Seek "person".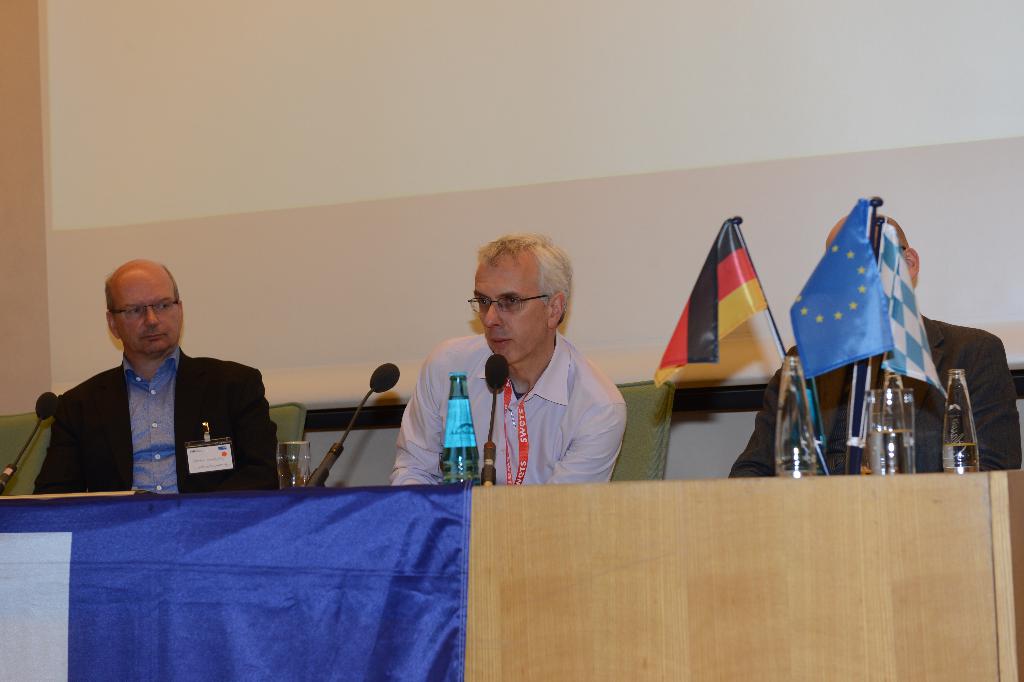
{"x1": 36, "y1": 258, "x2": 271, "y2": 513}.
